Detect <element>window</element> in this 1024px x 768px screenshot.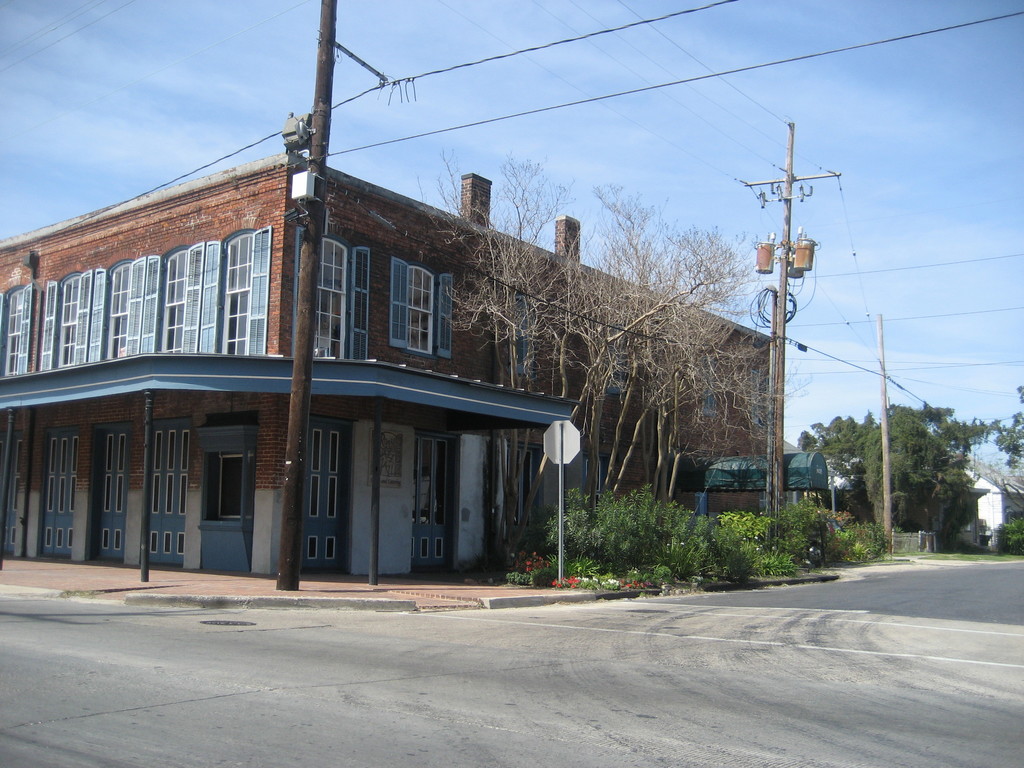
Detection: [41, 271, 92, 369].
